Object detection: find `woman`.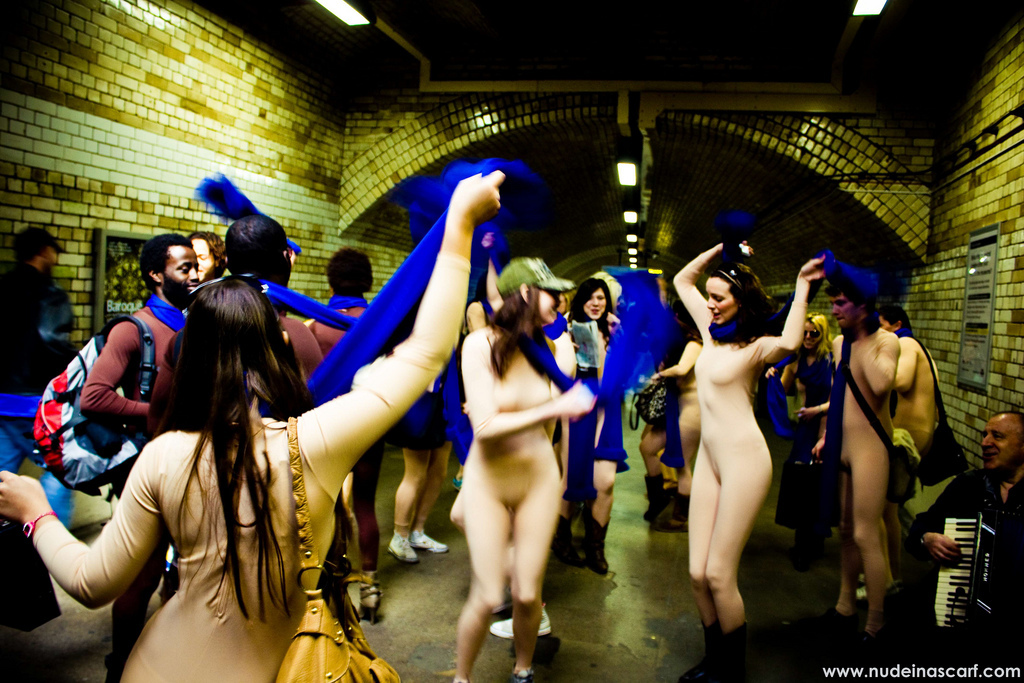
[655,304,704,529].
